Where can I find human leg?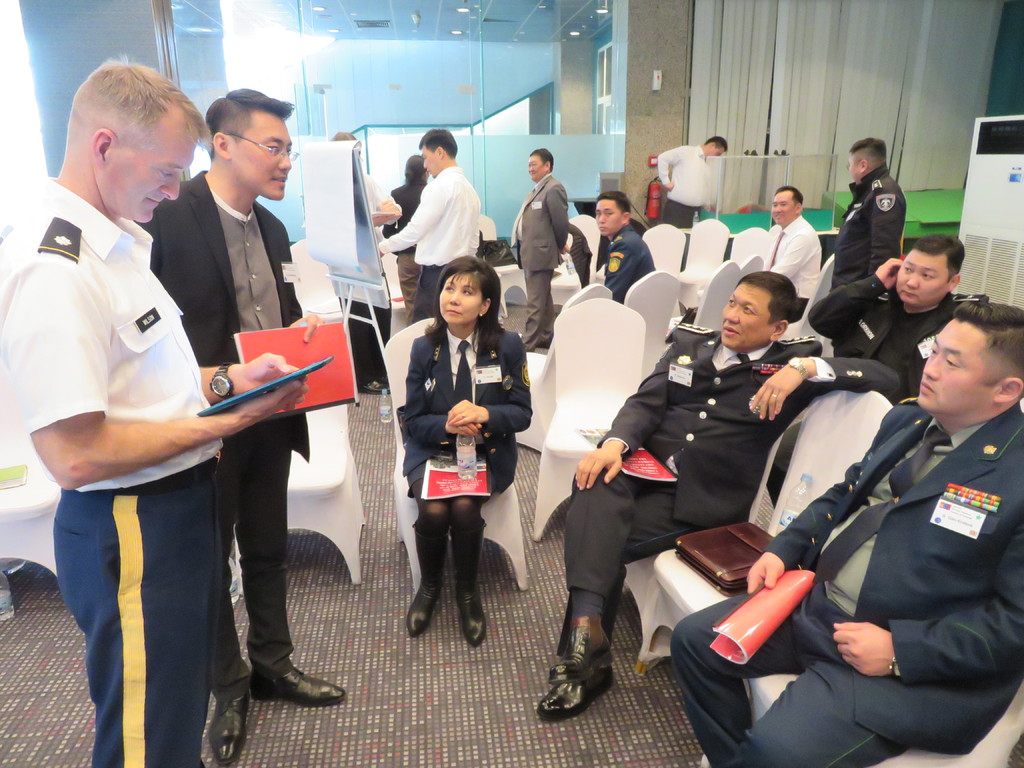
You can find it at (412,265,444,323).
